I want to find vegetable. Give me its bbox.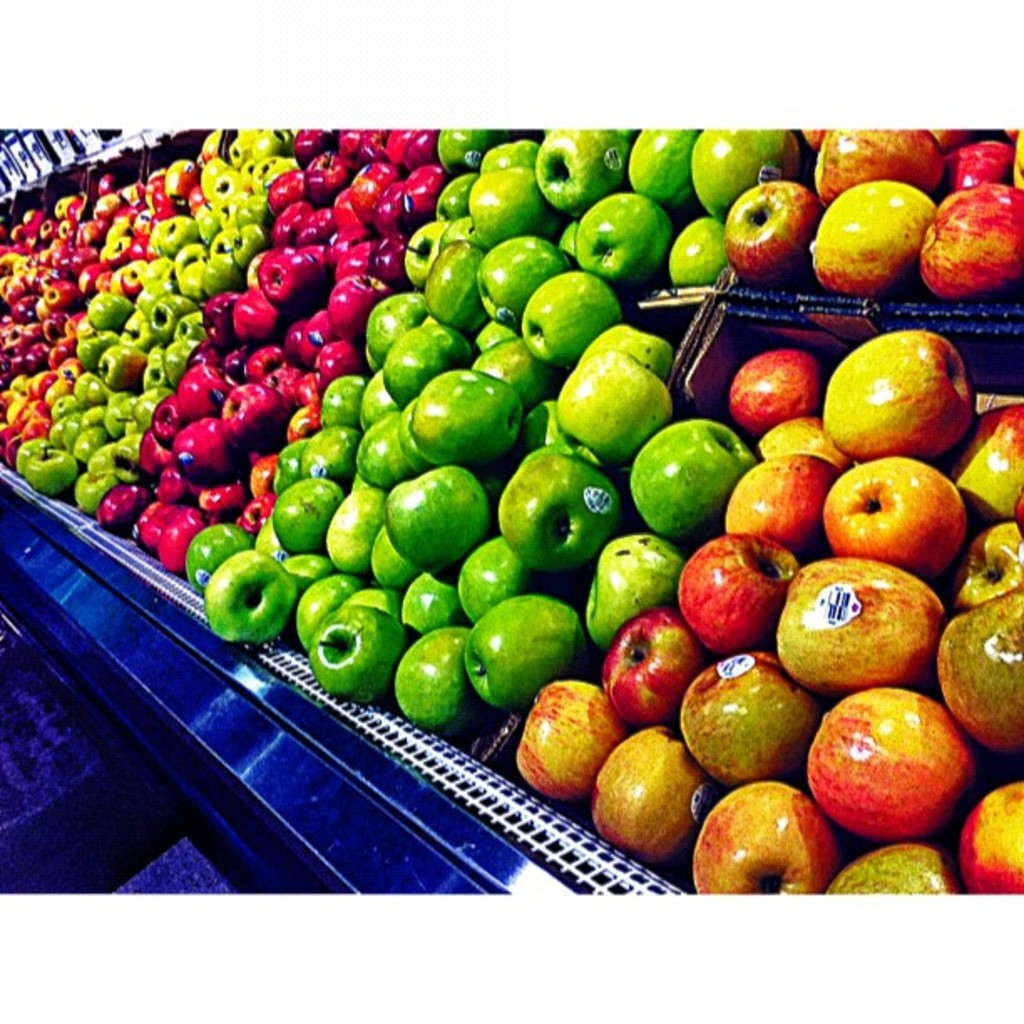
crop(637, 422, 755, 547).
